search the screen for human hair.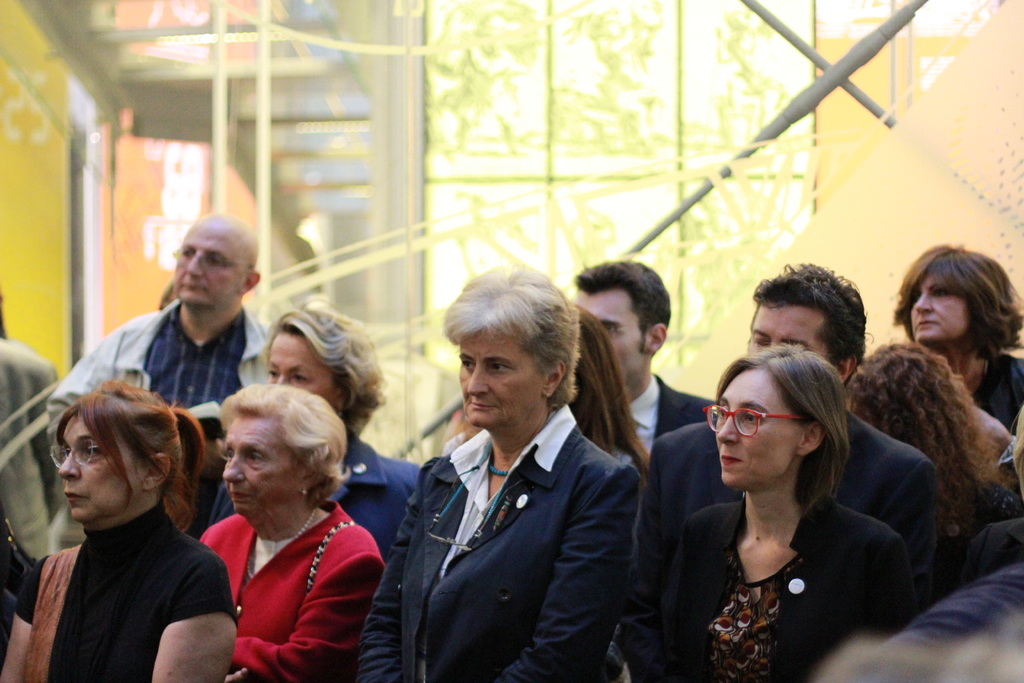
Found at detection(56, 378, 204, 532).
